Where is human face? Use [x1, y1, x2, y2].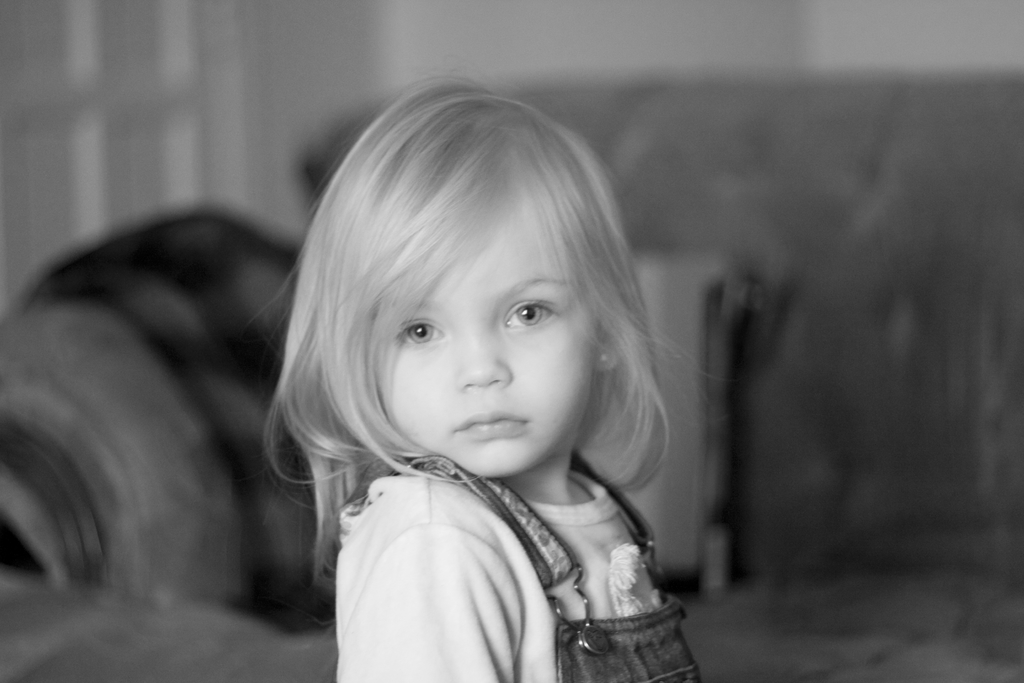
[372, 197, 588, 483].
